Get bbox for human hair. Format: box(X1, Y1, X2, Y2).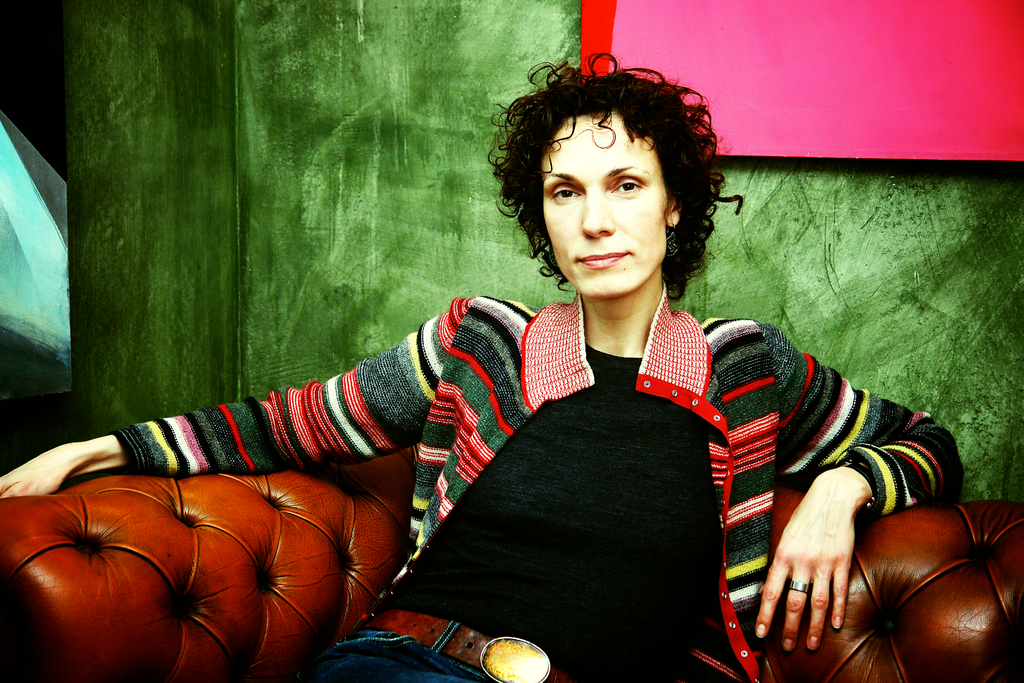
box(514, 56, 713, 313).
